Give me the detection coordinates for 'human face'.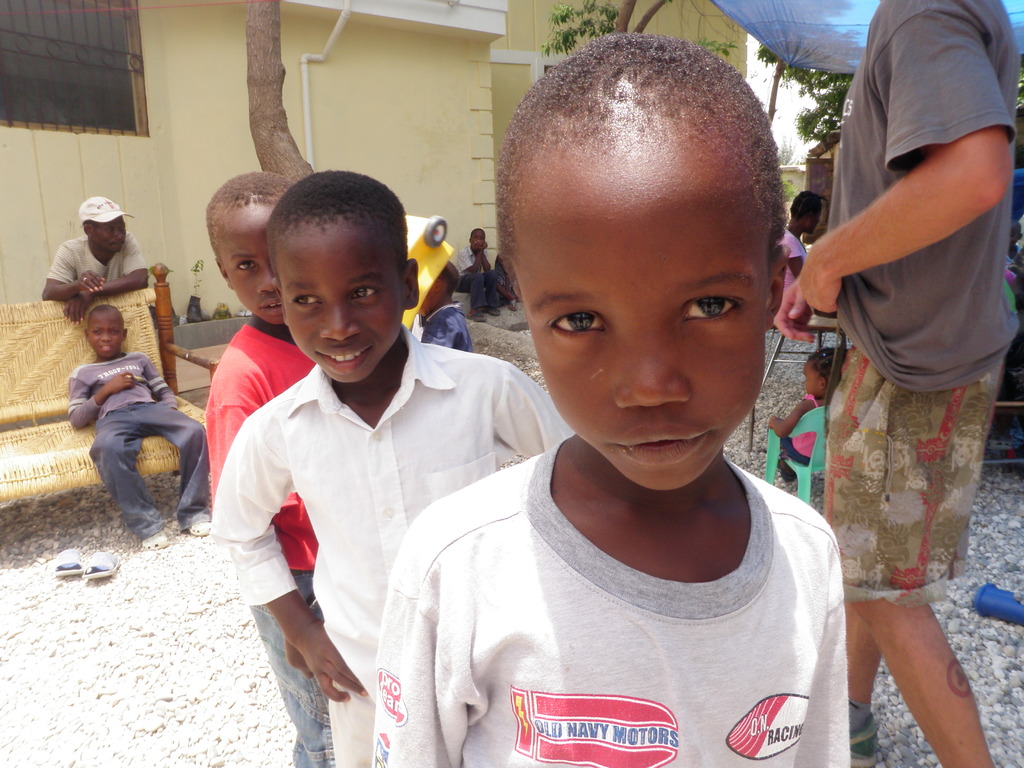
bbox(95, 217, 125, 254).
